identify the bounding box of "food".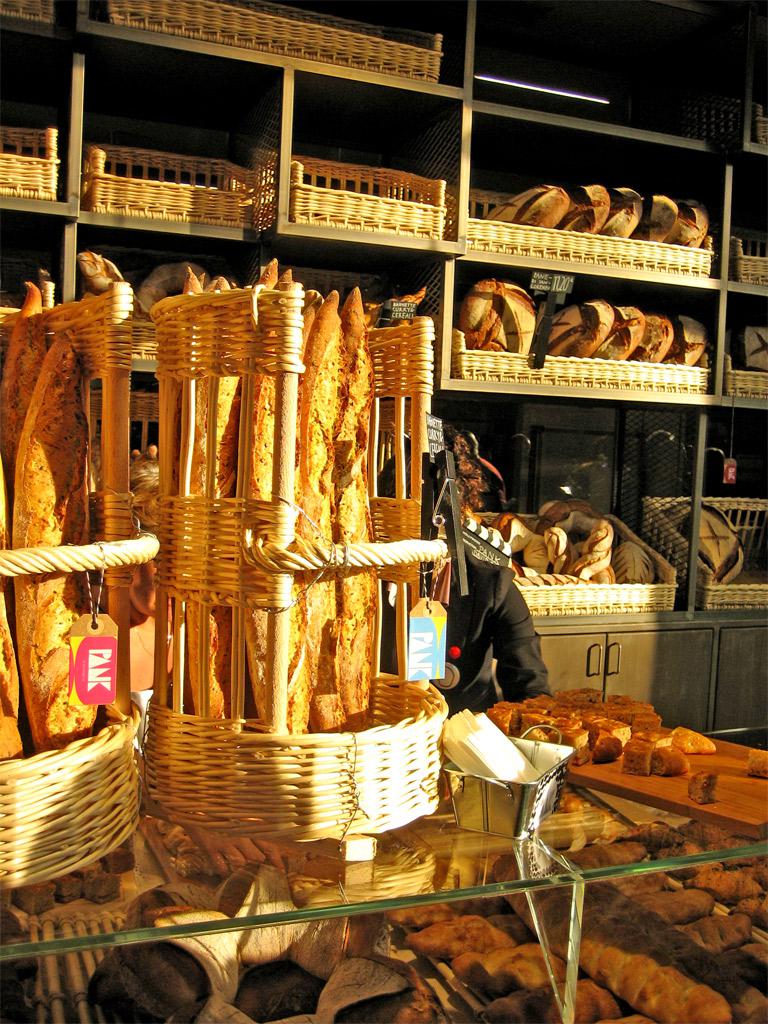
detection(655, 495, 747, 589).
